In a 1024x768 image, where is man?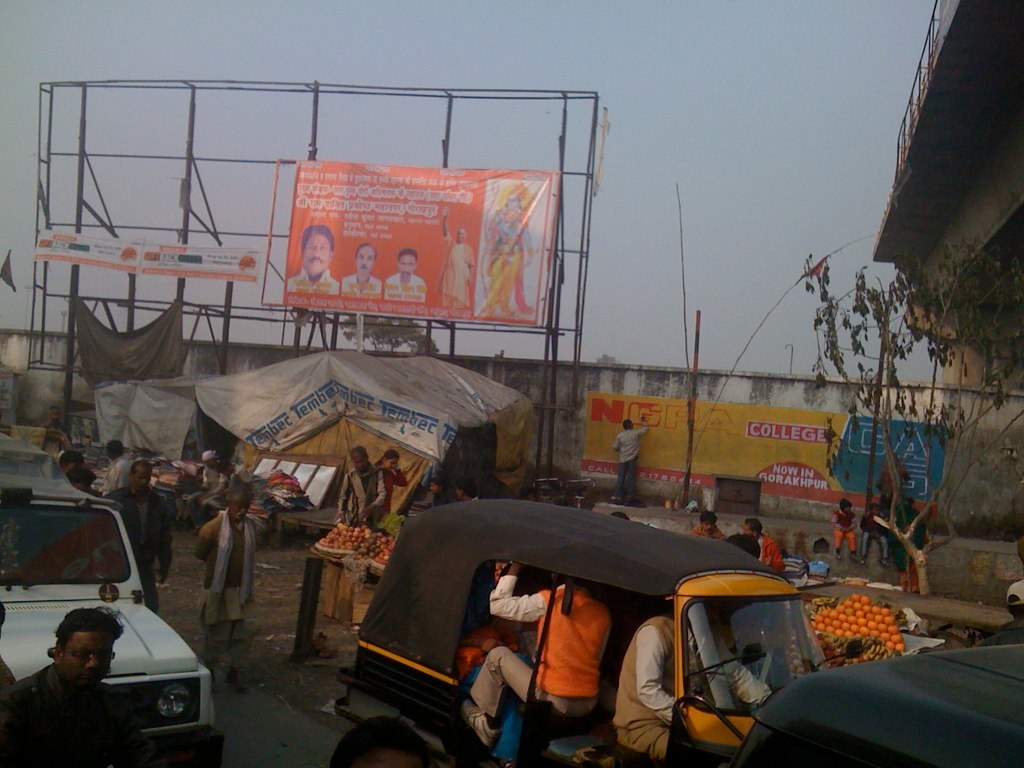
(457, 480, 479, 500).
